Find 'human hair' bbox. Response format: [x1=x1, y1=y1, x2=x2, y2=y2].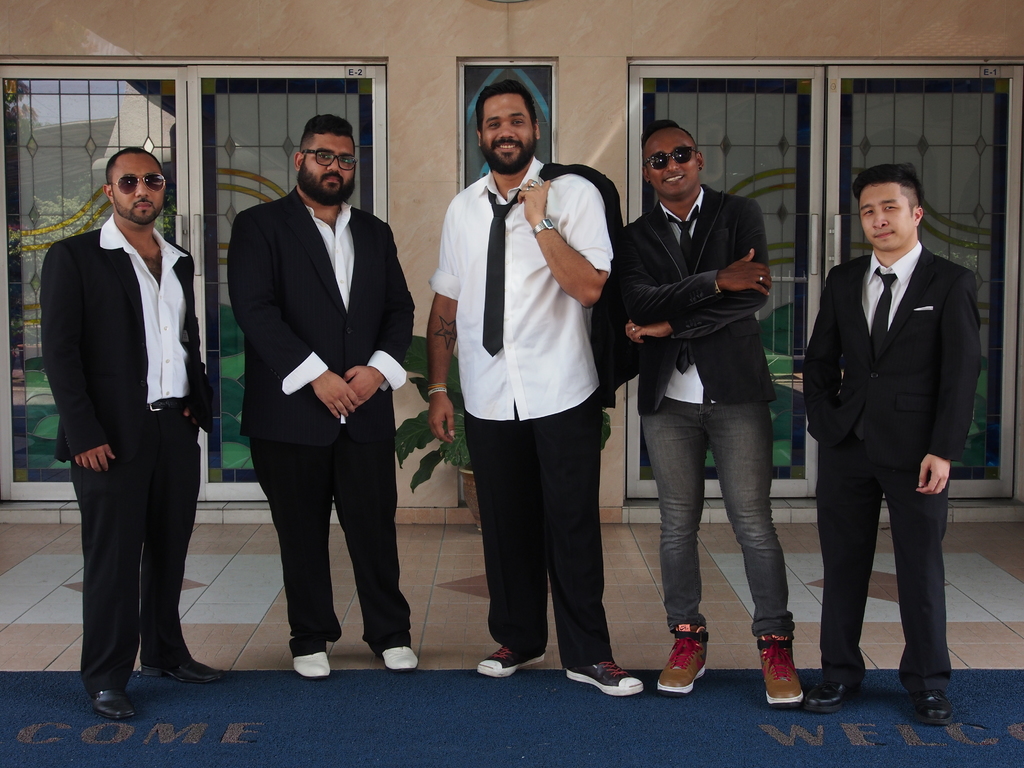
[x1=298, y1=113, x2=356, y2=161].
